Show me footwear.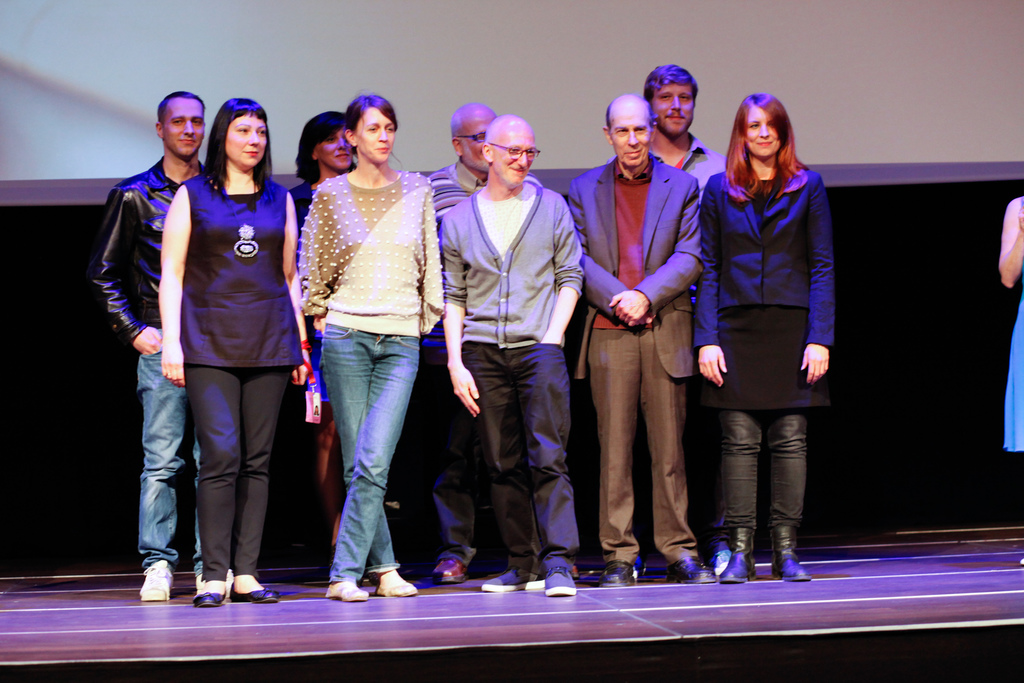
footwear is here: left=599, top=558, right=636, bottom=586.
